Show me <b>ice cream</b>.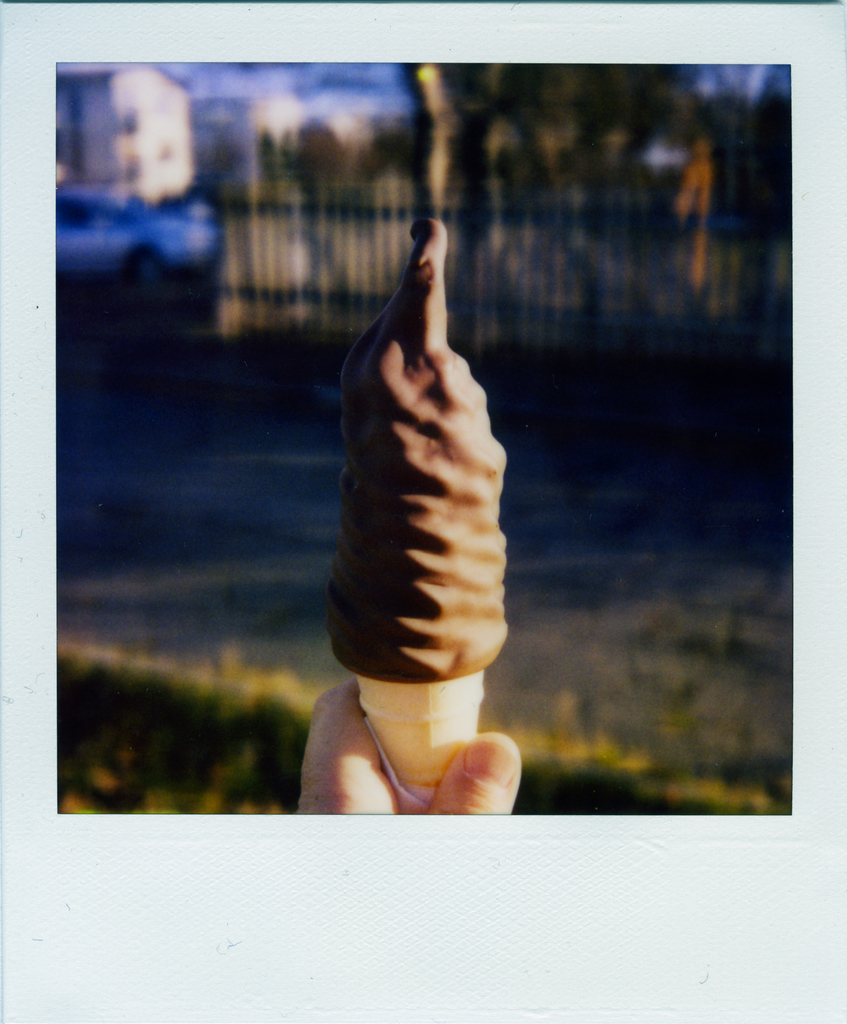
<b>ice cream</b> is here: select_region(327, 218, 503, 680).
